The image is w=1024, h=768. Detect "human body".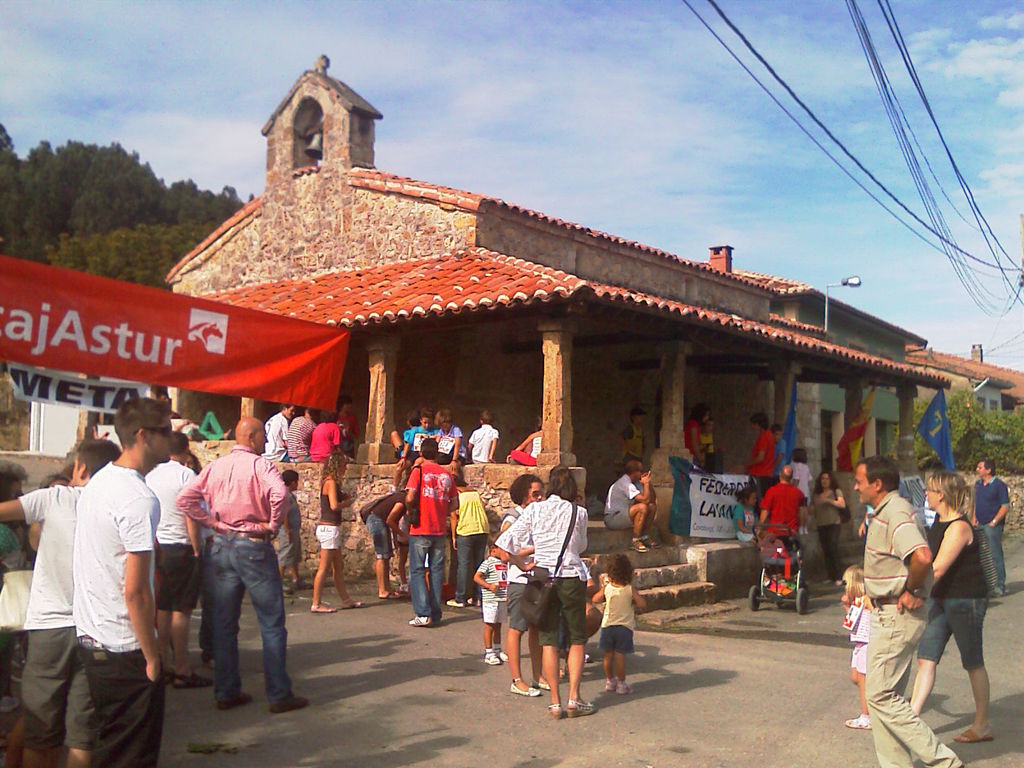
Detection: 449:493:490:612.
